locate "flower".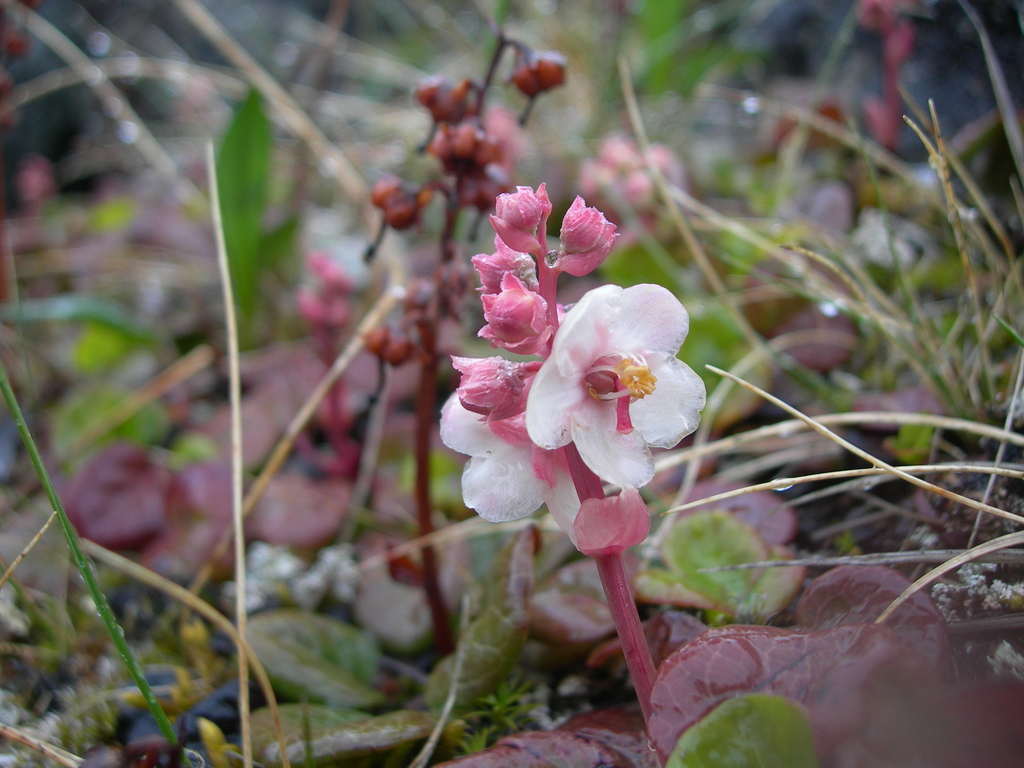
Bounding box: {"x1": 440, "y1": 186, "x2": 715, "y2": 643}.
